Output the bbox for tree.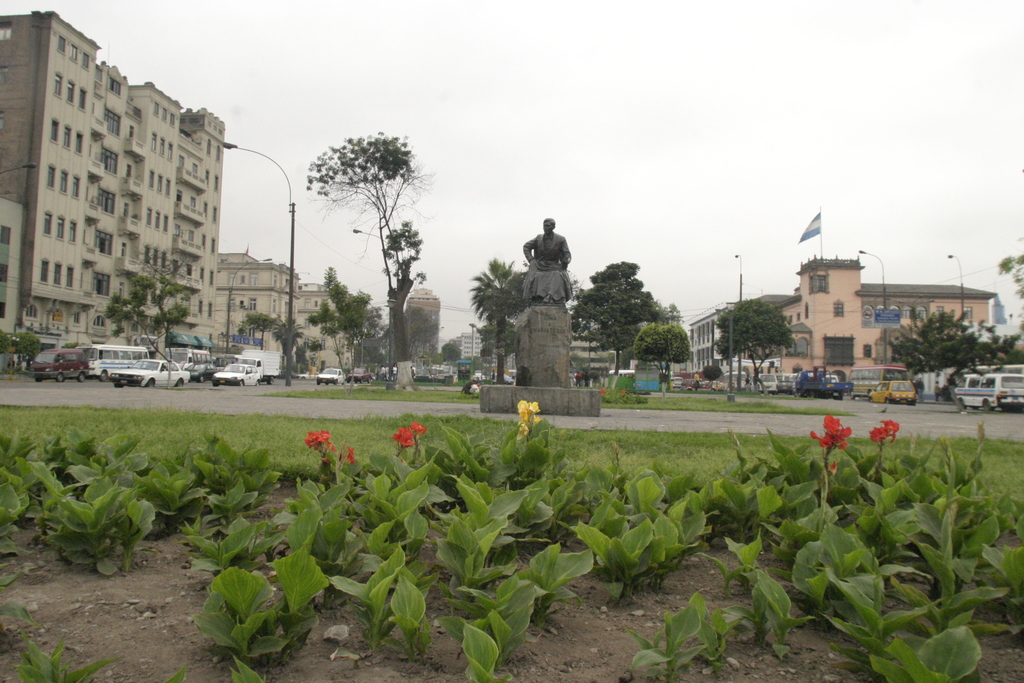
region(710, 299, 790, 378).
